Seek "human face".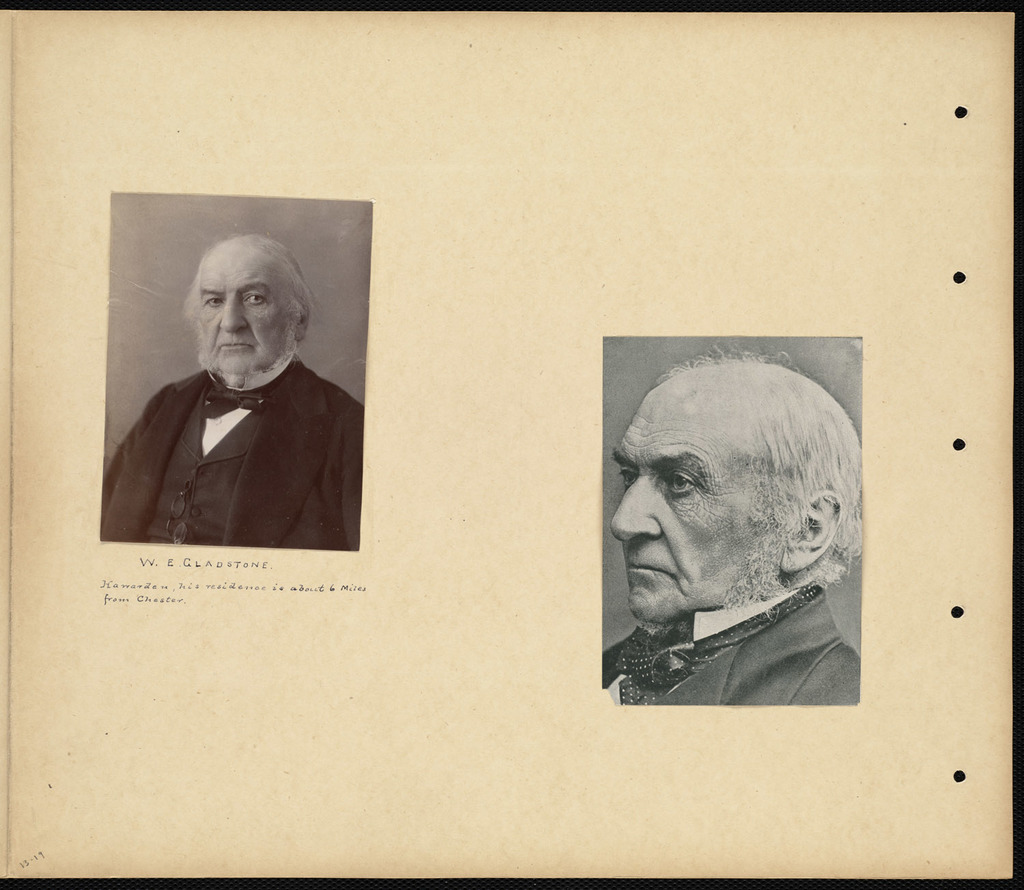
left=611, top=388, right=806, bottom=622.
